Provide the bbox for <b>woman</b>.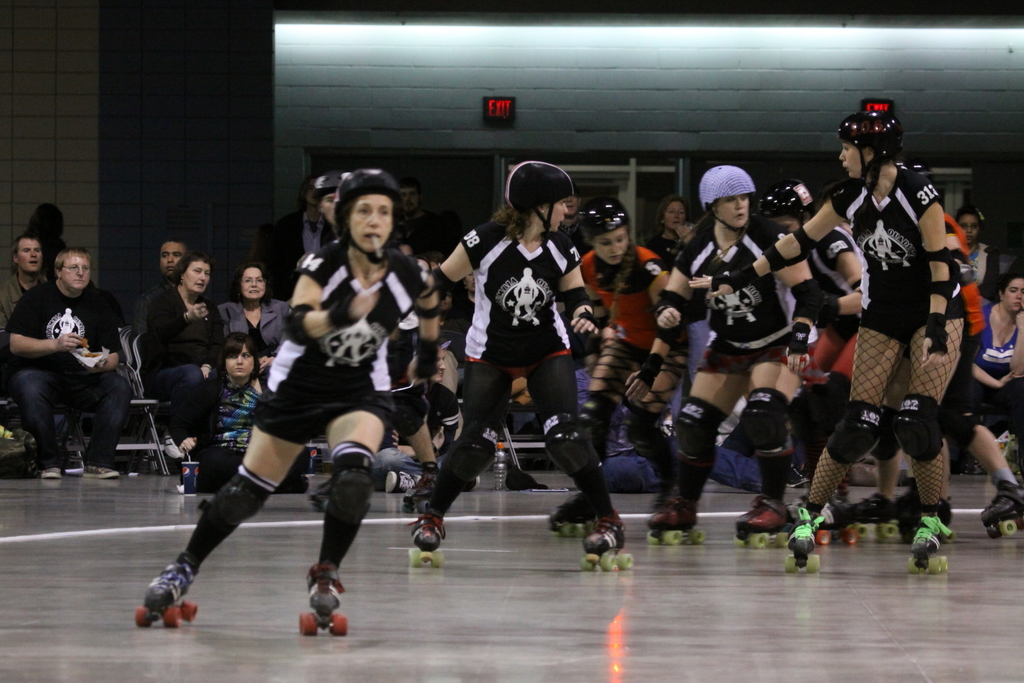
select_region(687, 95, 972, 567).
